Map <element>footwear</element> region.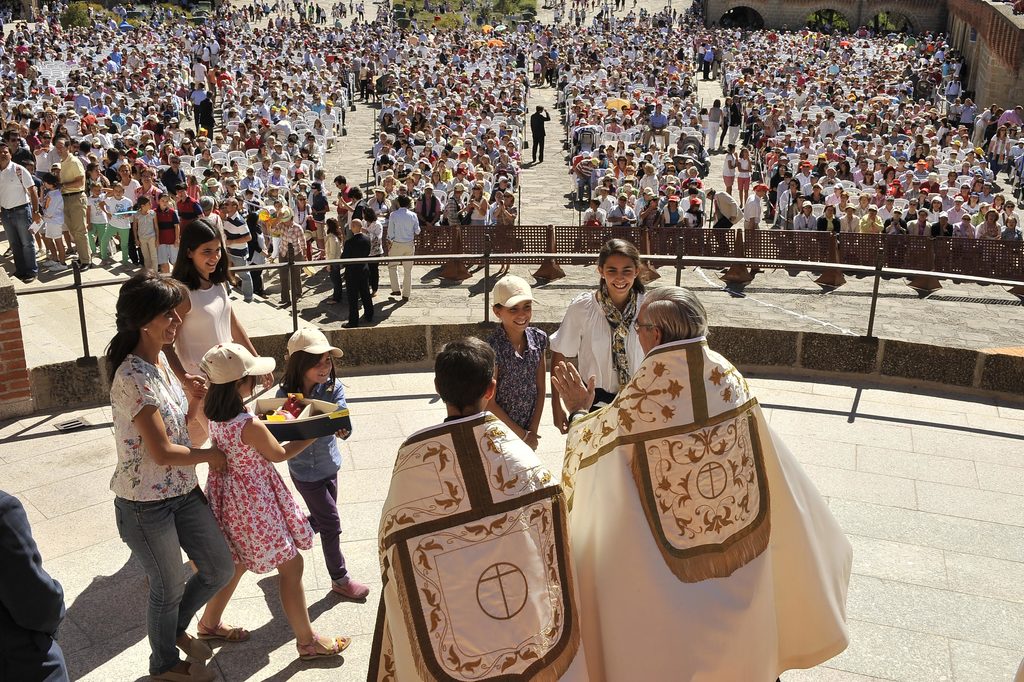
Mapped to (left=295, top=296, right=300, bottom=300).
